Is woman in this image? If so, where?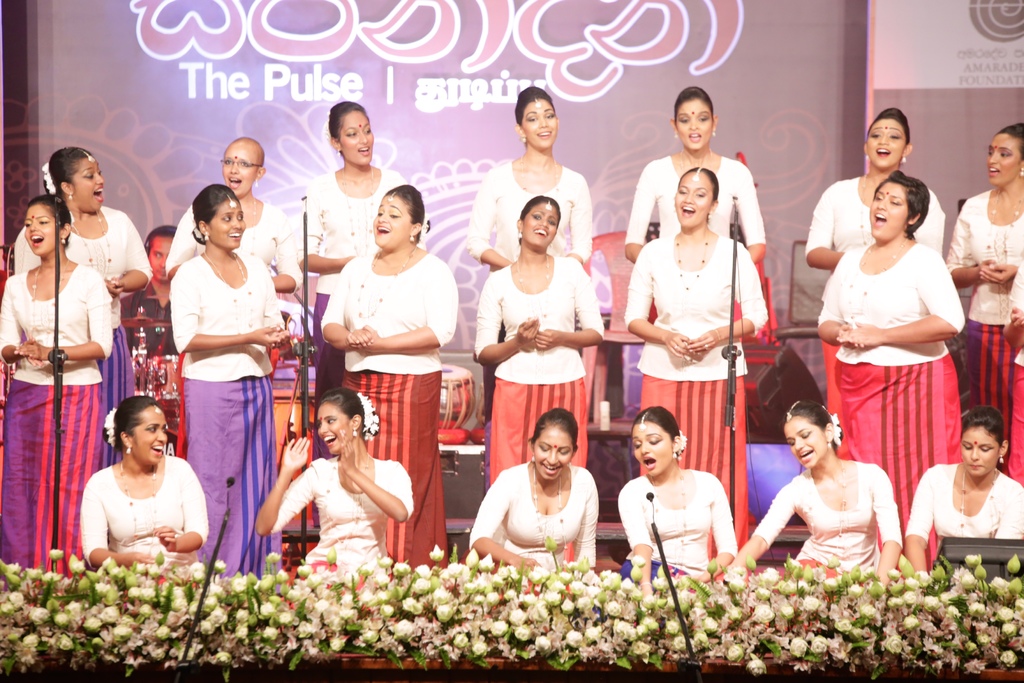
Yes, at detection(165, 184, 287, 582).
